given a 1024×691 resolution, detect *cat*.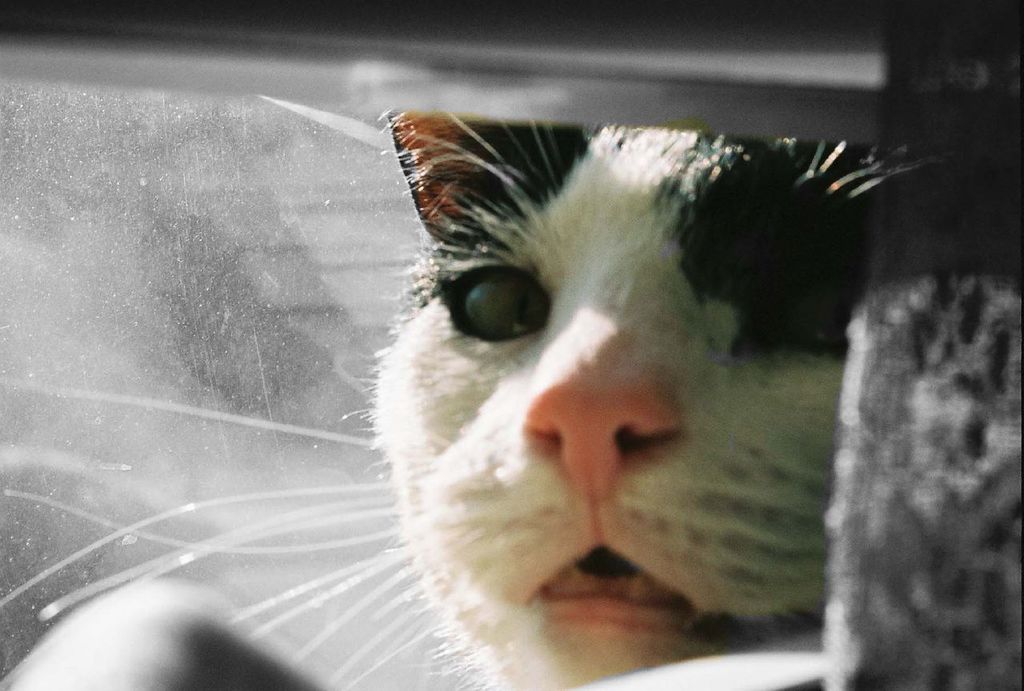
x1=0 y1=106 x2=939 y2=688.
